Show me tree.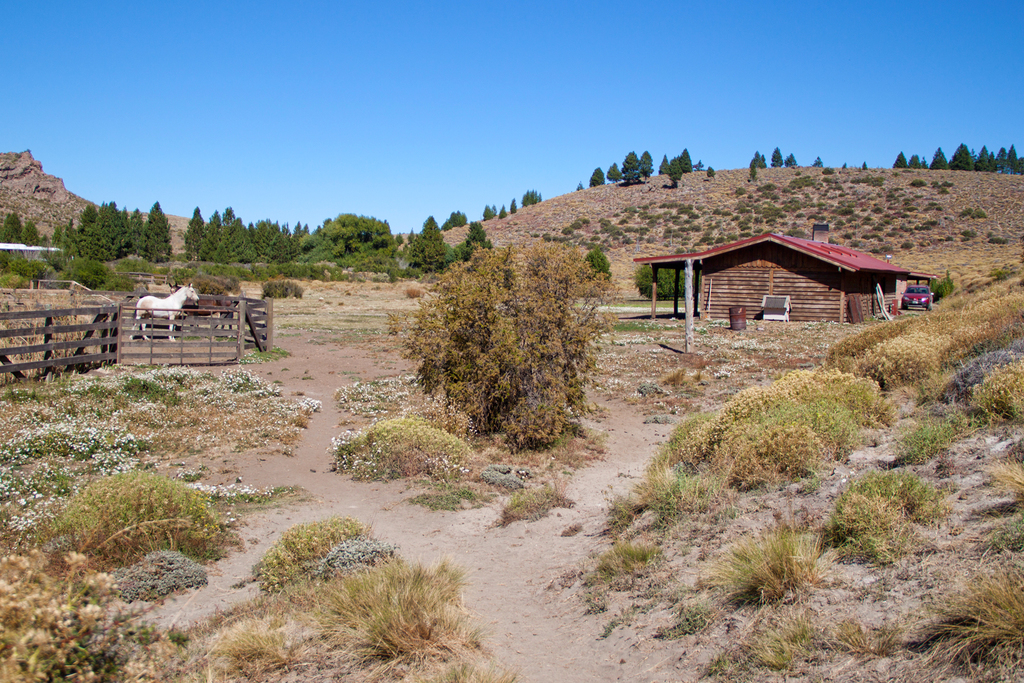
tree is here: locate(58, 253, 131, 292).
